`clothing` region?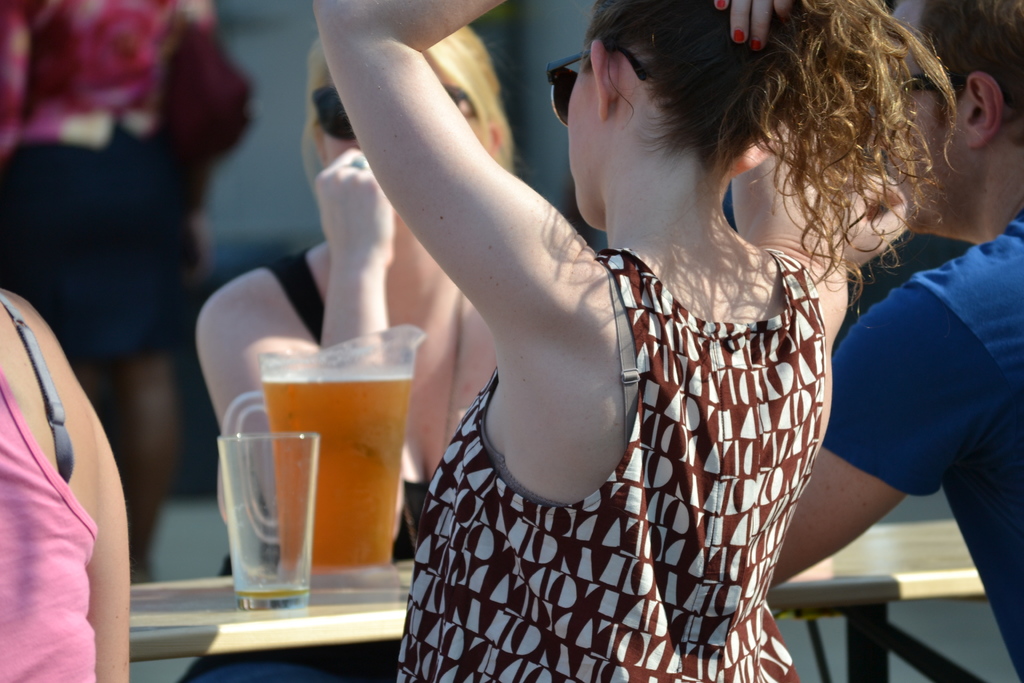
region(826, 210, 1023, 682)
